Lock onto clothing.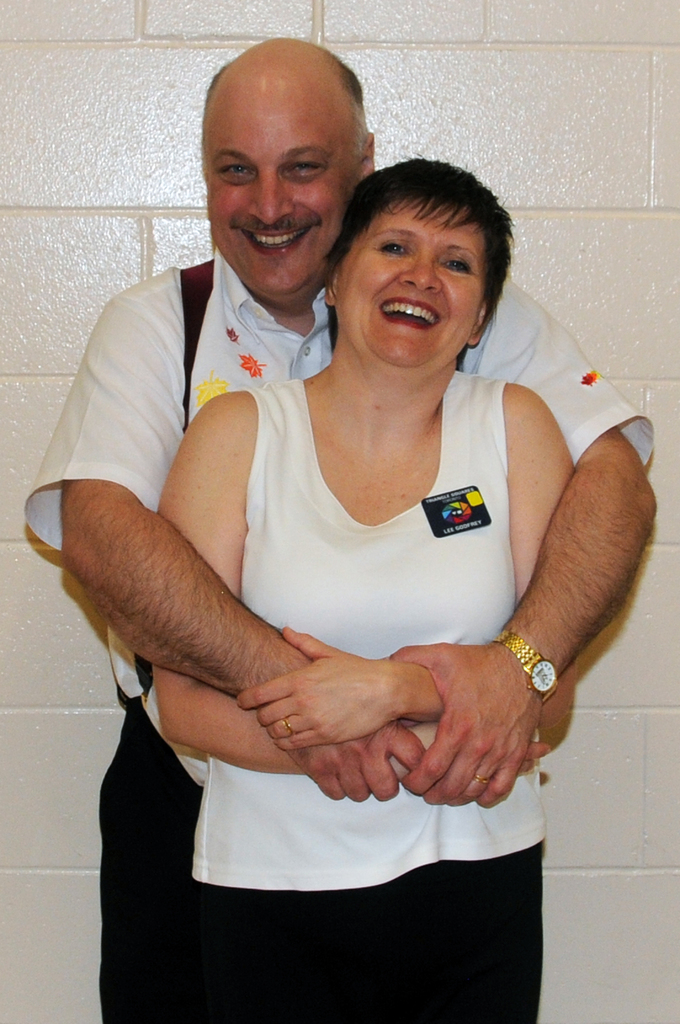
Locked: (x1=185, y1=369, x2=567, y2=1021).
